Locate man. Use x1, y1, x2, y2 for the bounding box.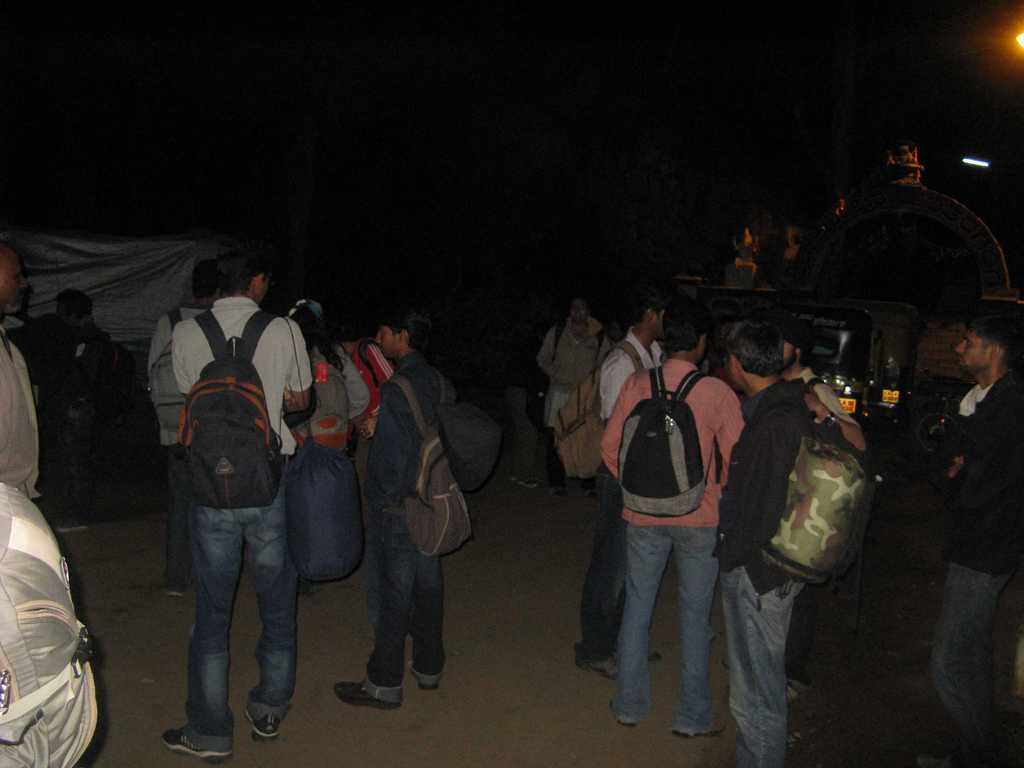
911, 317, 1023, 767.
